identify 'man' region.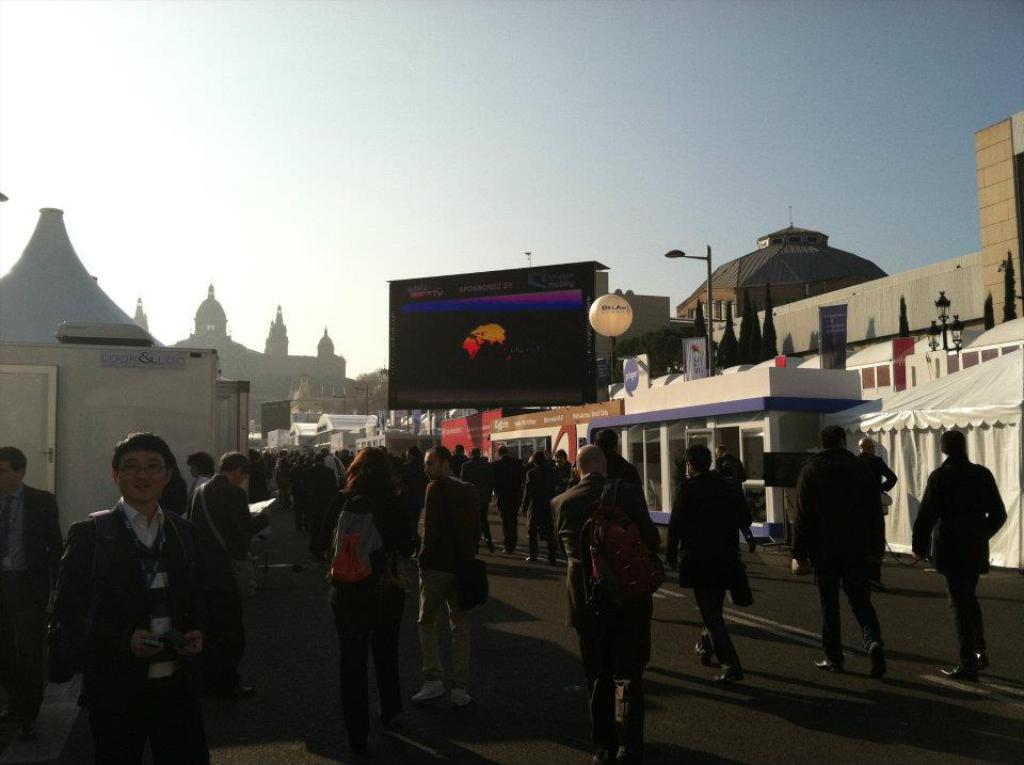
Region: pyautogui.locateOnScreen(854, 437, 897, 590).
